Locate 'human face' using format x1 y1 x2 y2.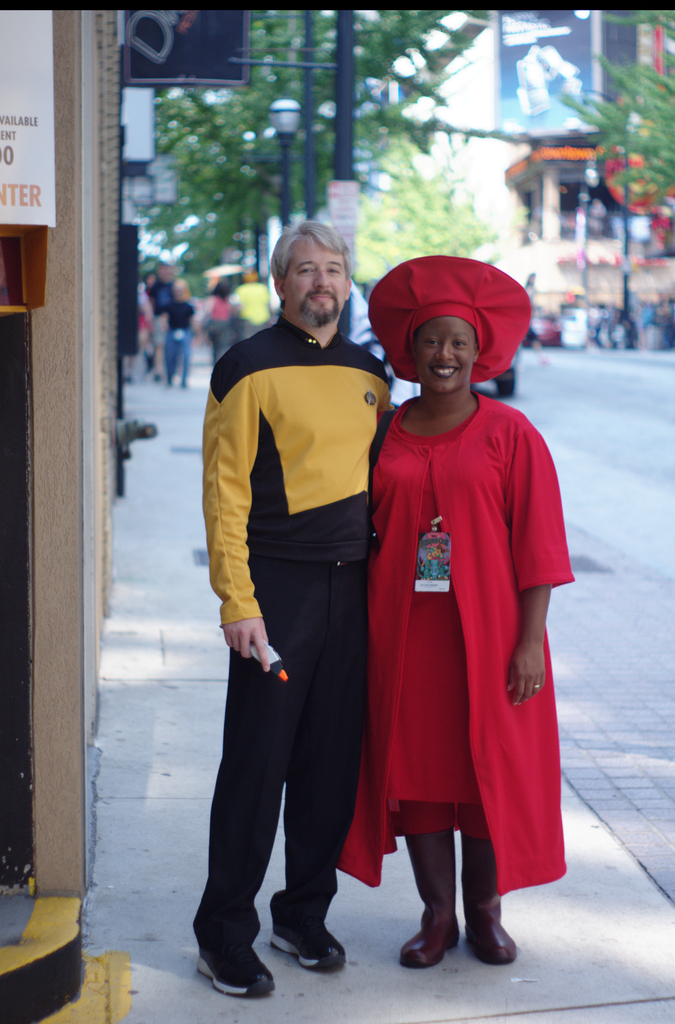
410 321 478 395.
